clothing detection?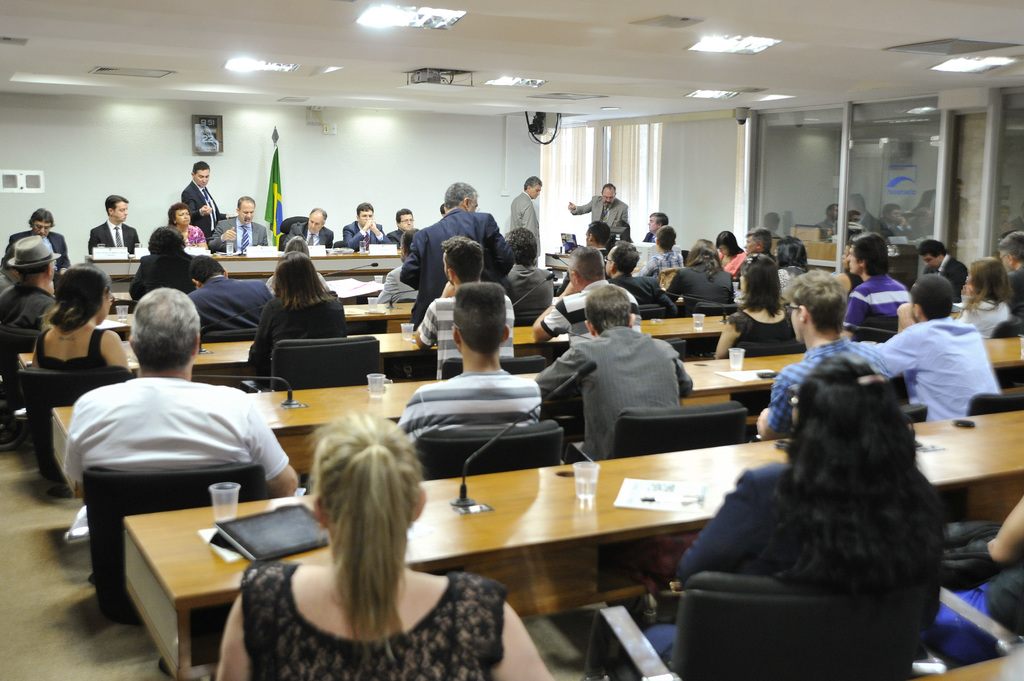
pyautogui.locateOnScreen(756, 328, 931, 419)
